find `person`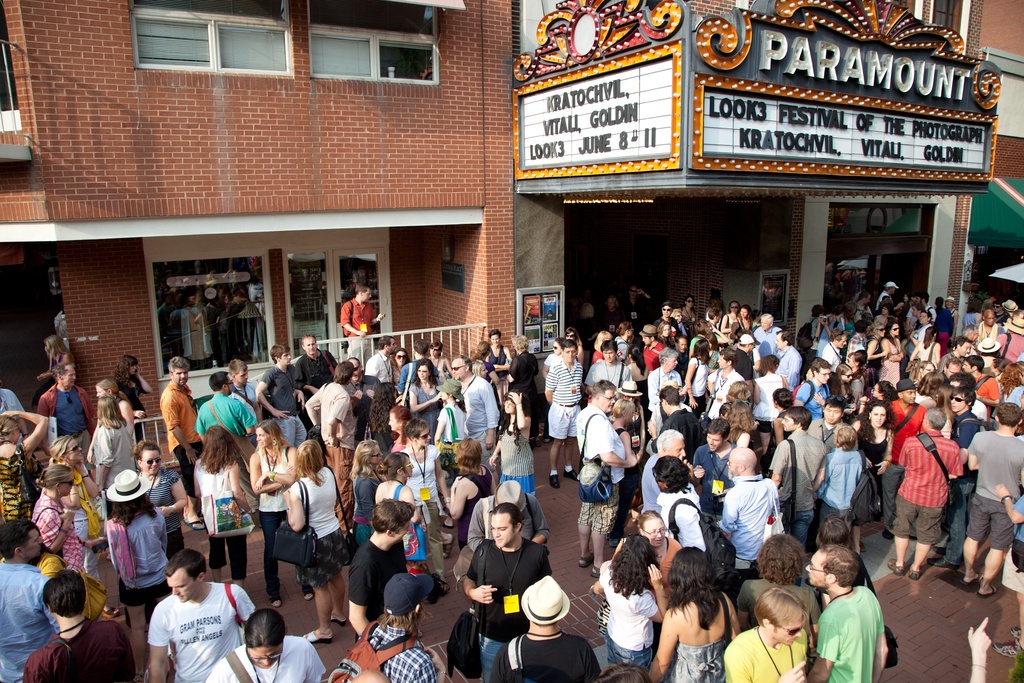
[947,378,975,449]
